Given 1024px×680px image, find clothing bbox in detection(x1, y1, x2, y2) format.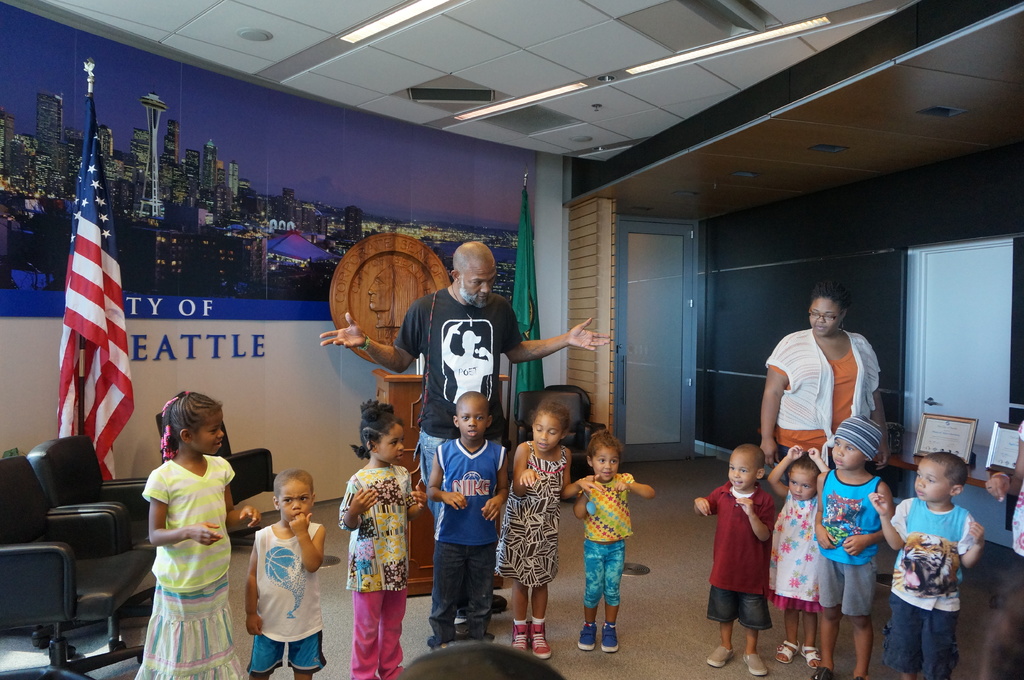
detection(424, 436, 506, 648).
